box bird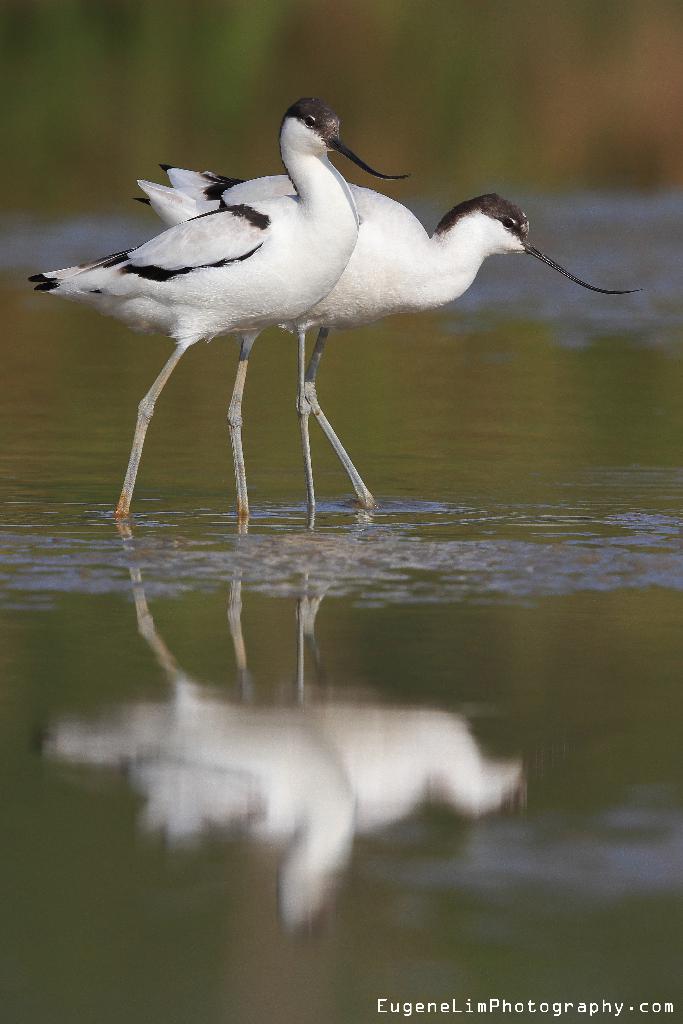
x1=134 y1=158 x2=646 y2=522
